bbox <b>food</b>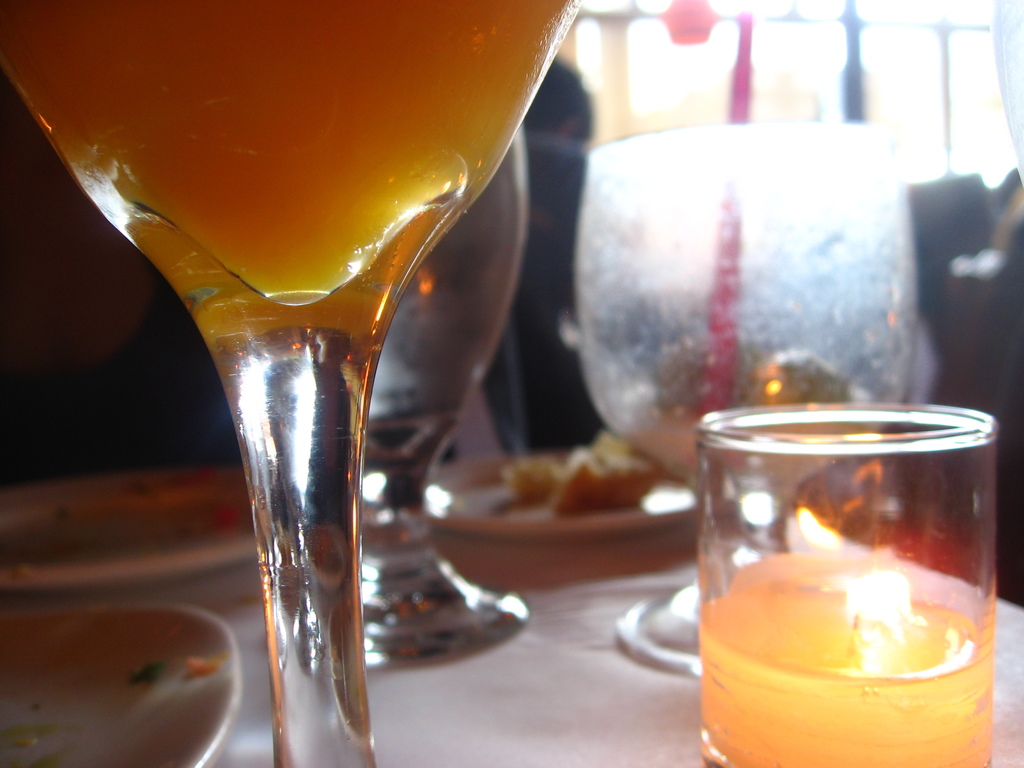
496, 426, 680, 518
